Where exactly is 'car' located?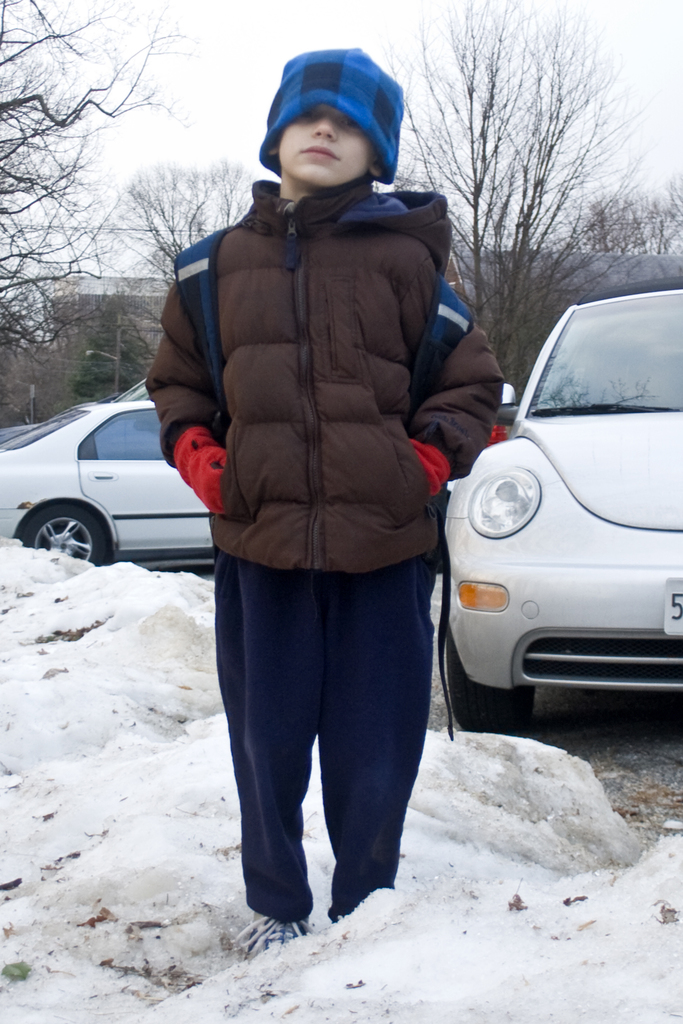
Its bounding box is x1=444 y1=289 x2=682 y2=732.
